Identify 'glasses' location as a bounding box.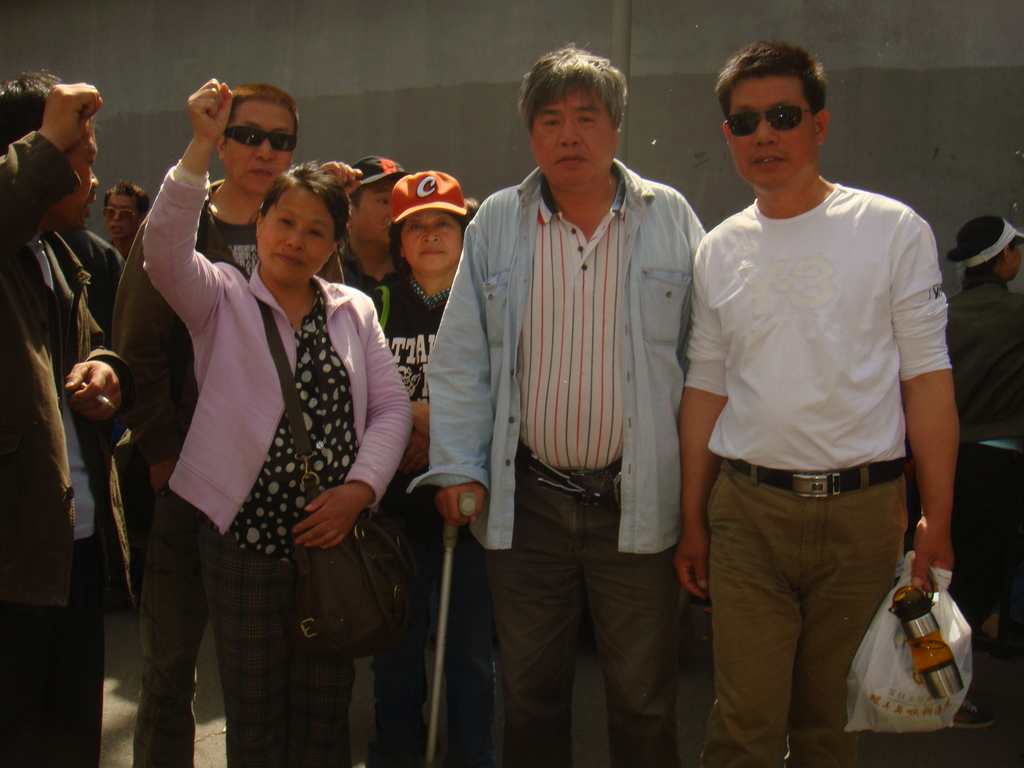
left=721, top=103, right=817, bottom=138.
